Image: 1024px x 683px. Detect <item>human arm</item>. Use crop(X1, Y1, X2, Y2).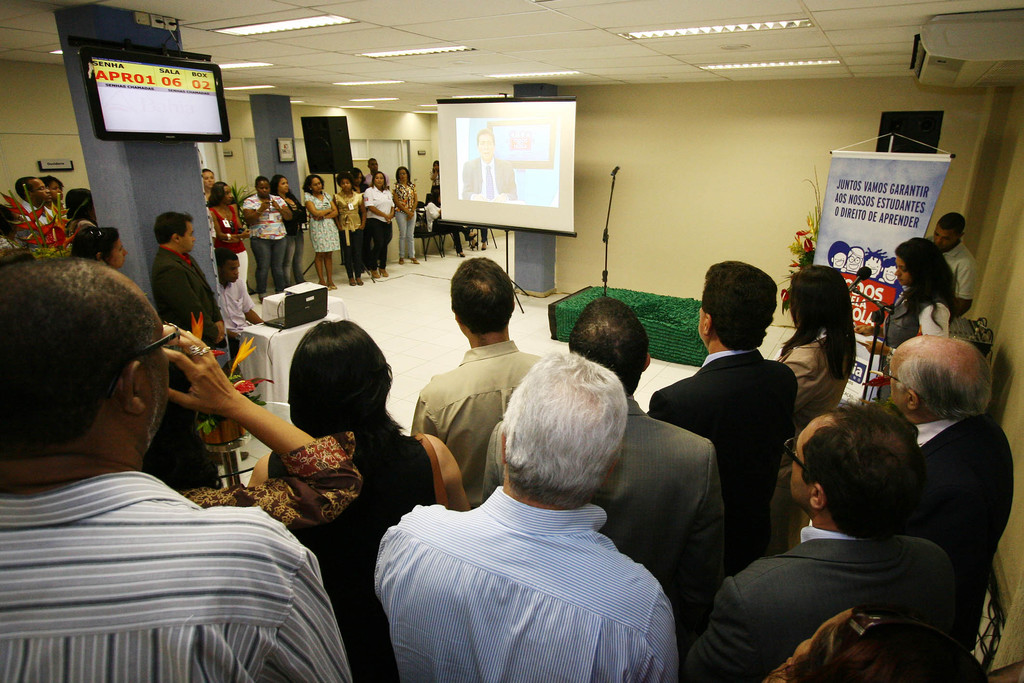
crop(858, 294, 895, 339).
